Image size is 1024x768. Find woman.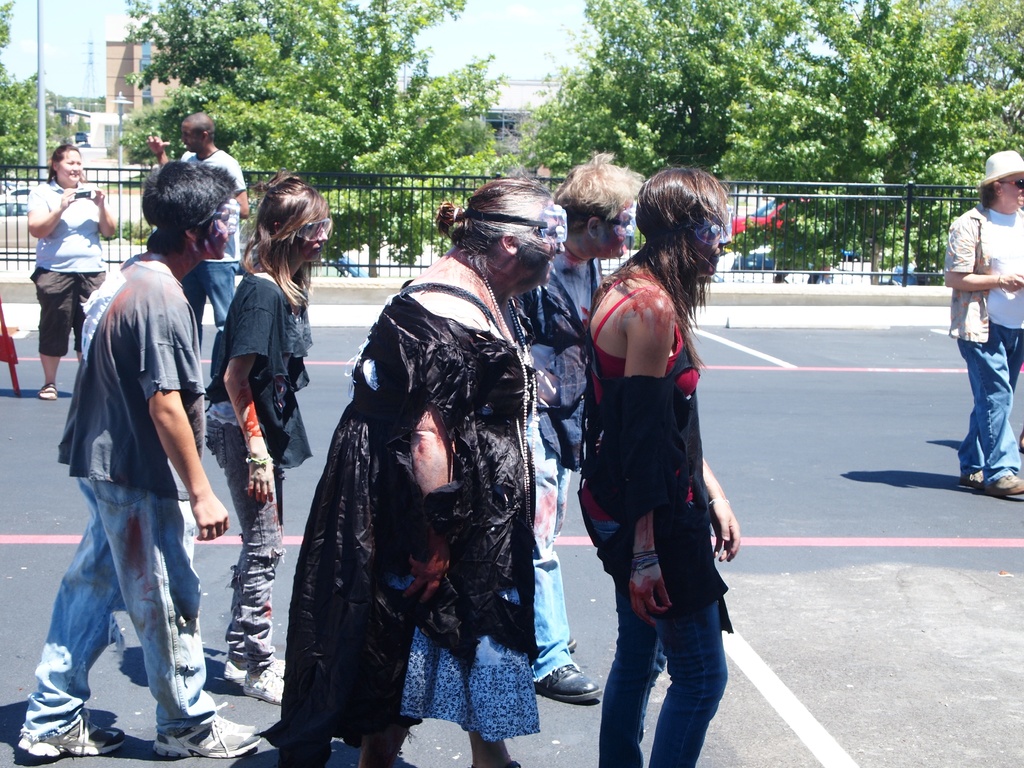
region(578, 165, 749, 767).
